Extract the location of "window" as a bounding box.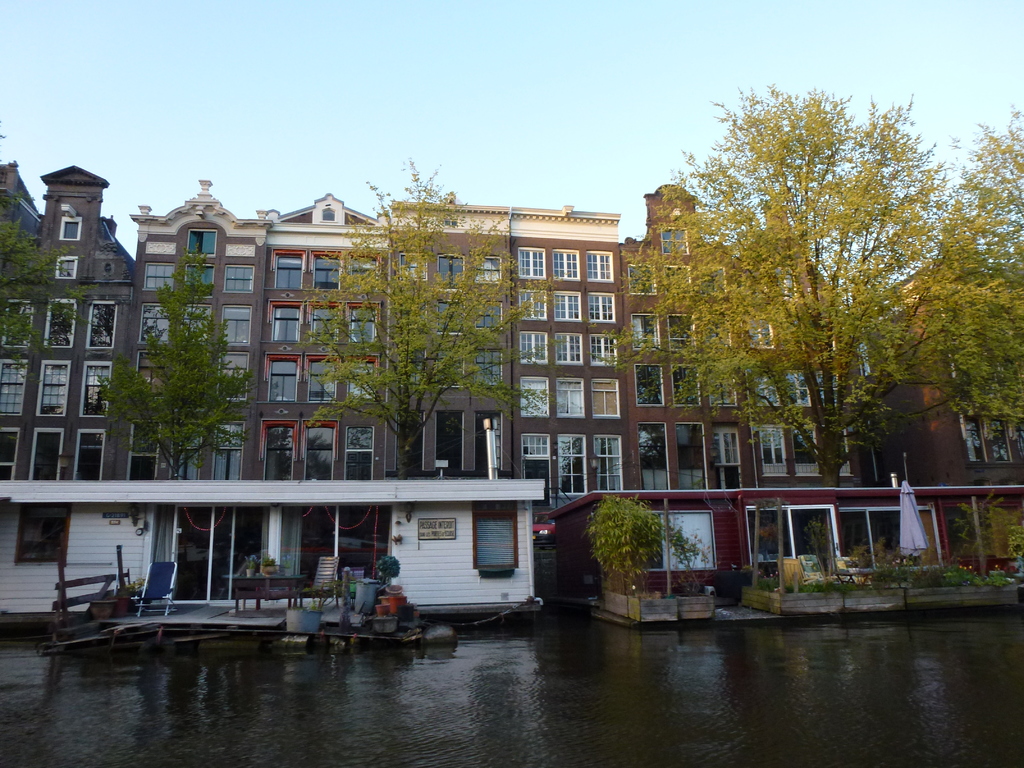
344:426:376:483.
